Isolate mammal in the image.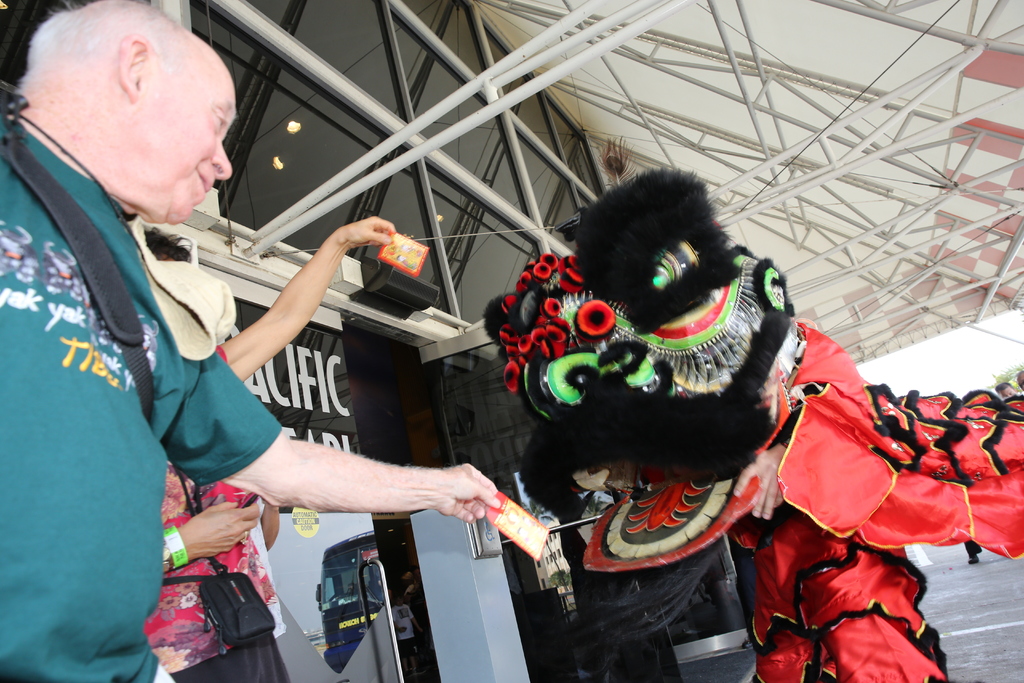
Isolated region: (x1=137, y1=208, x2=398, y2=677).
